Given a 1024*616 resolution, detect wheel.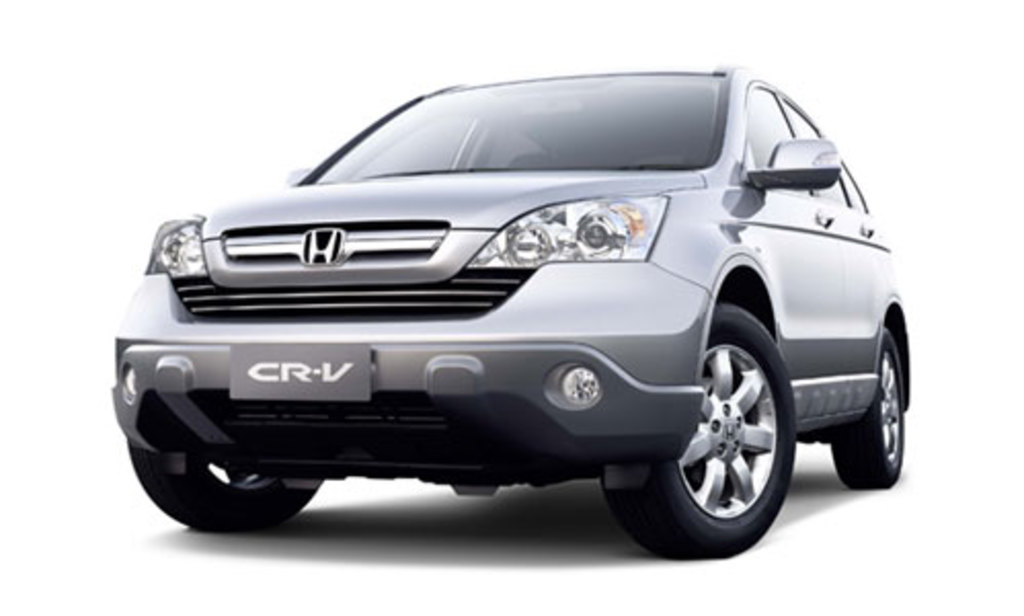
left=125, top=444, right=316, bottom=534.
